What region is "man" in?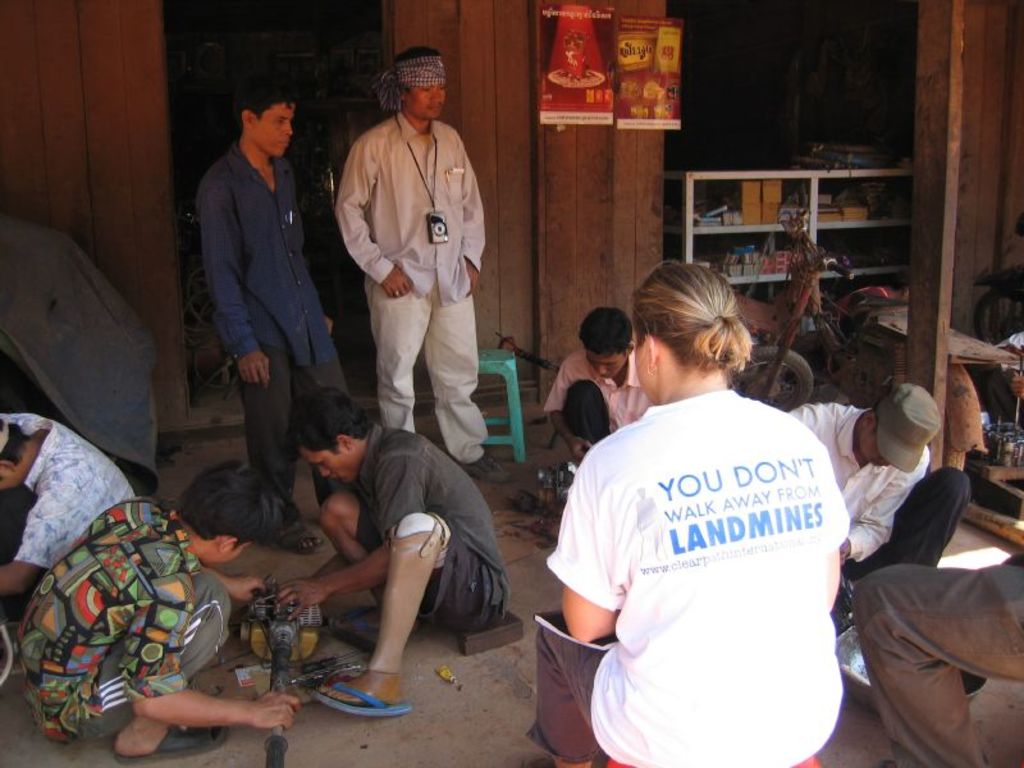
[790,383,966,630].
